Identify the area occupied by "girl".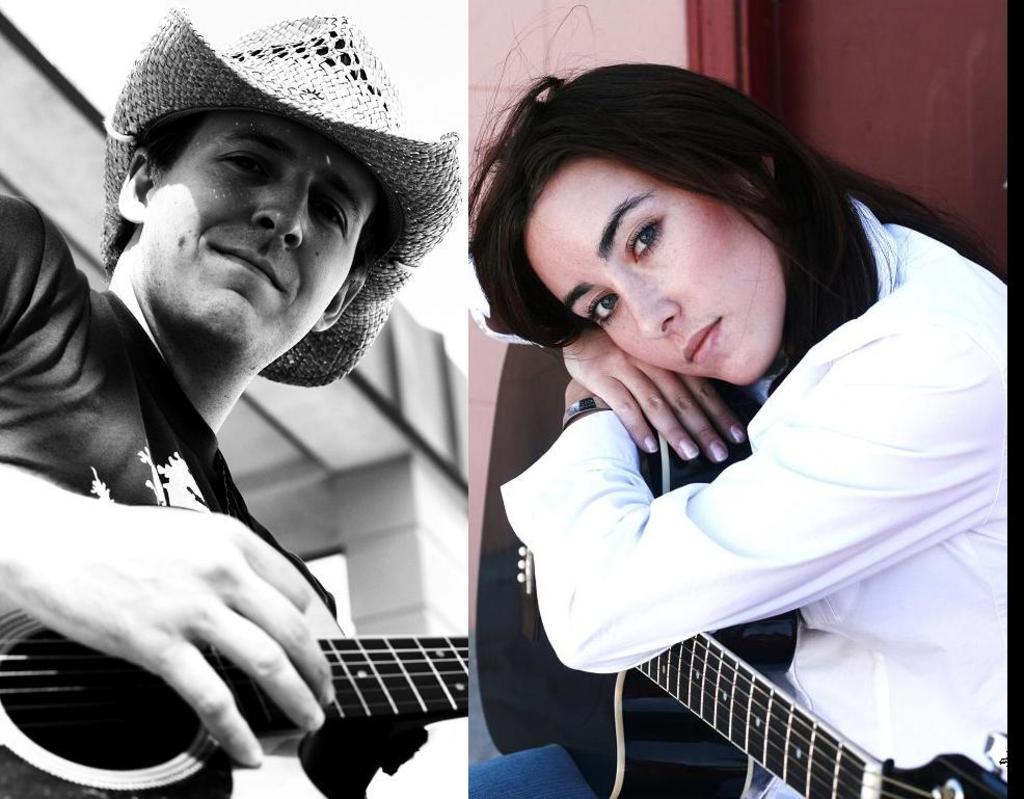
Area: x1=468 y1=4 x2=1003 y2=798.
